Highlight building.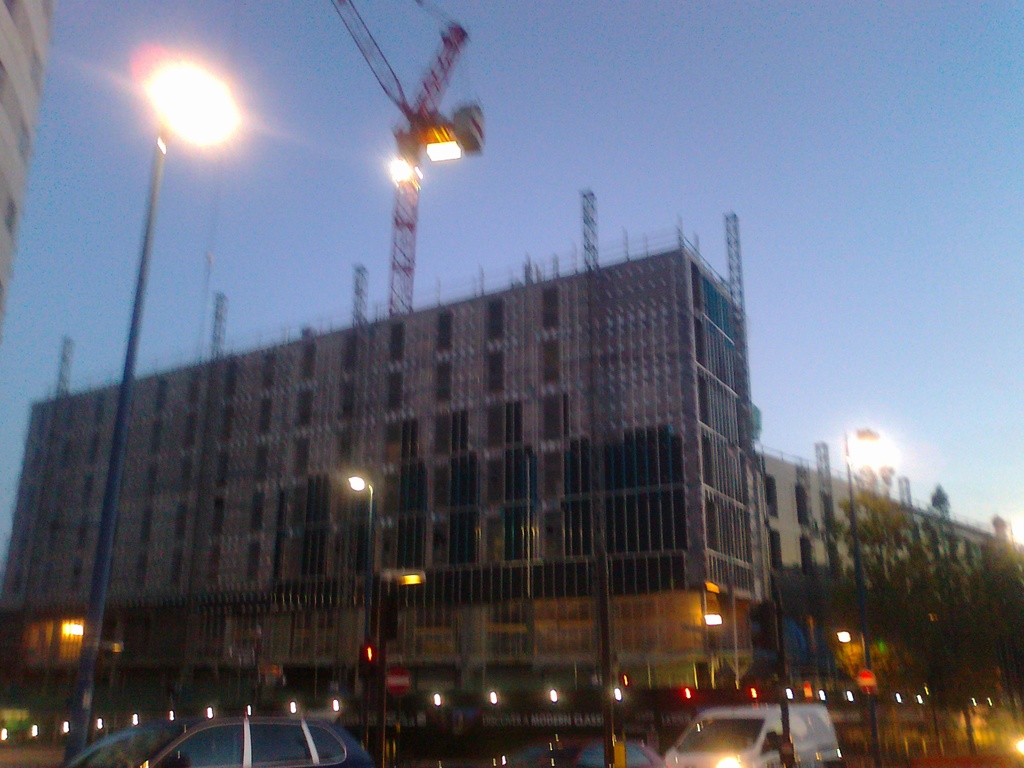
Highlighted region: rect(755, 441, 1023, 680).
